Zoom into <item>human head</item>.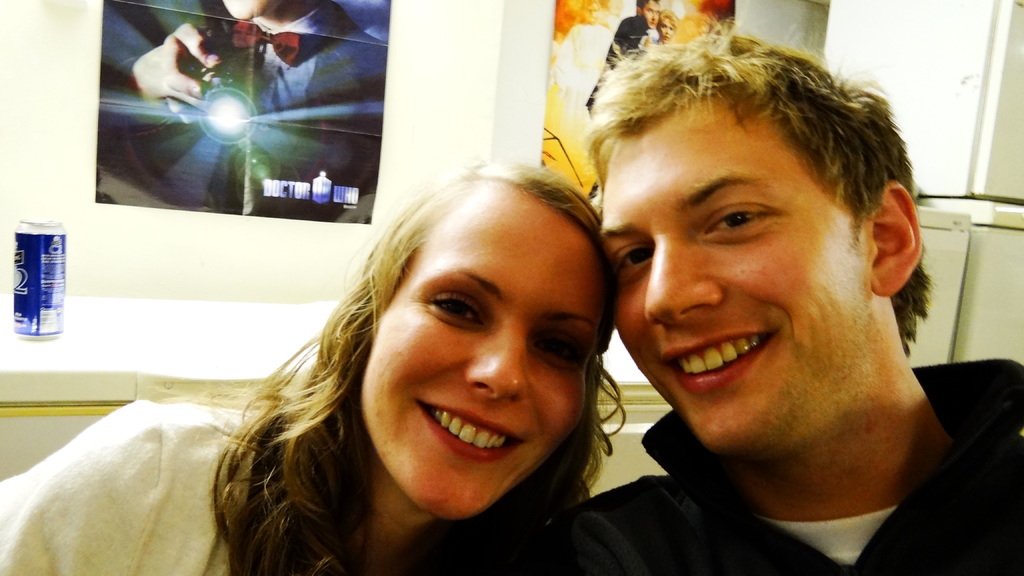
Zoom target: box(598, 31, 924, 461).
